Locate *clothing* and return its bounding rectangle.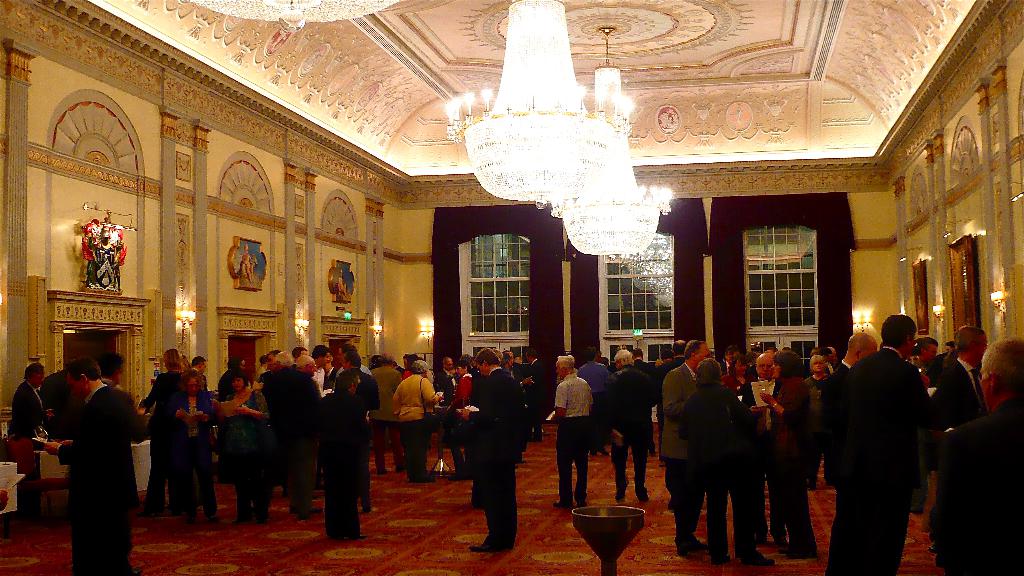
BBox(822, 311, 941, 567).
